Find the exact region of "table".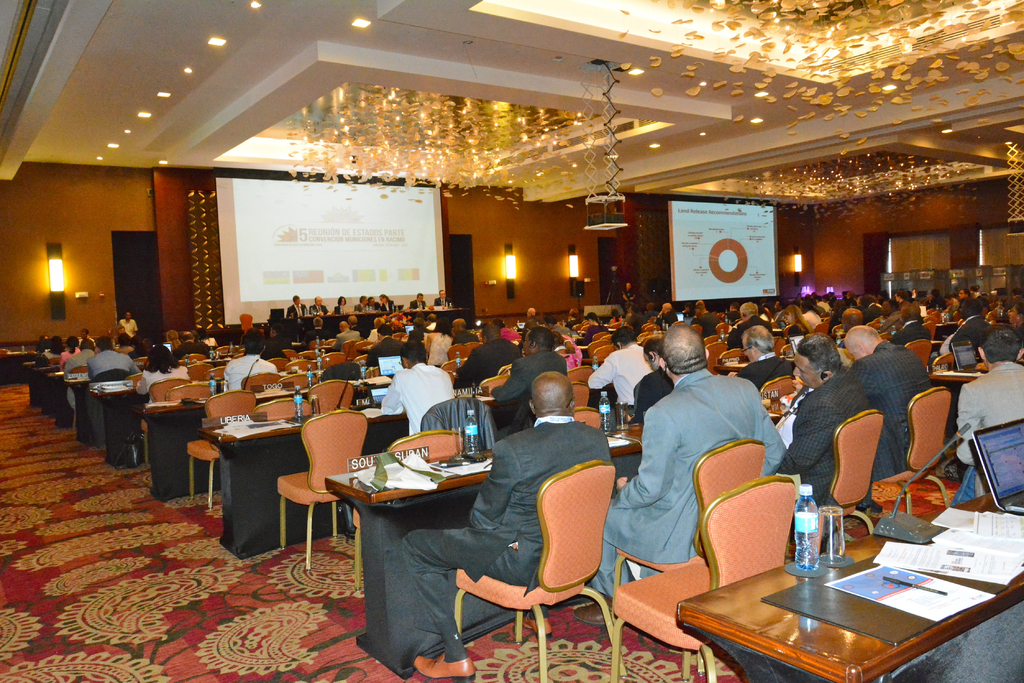
Exact region: detection(200, 385, 600, 562).
